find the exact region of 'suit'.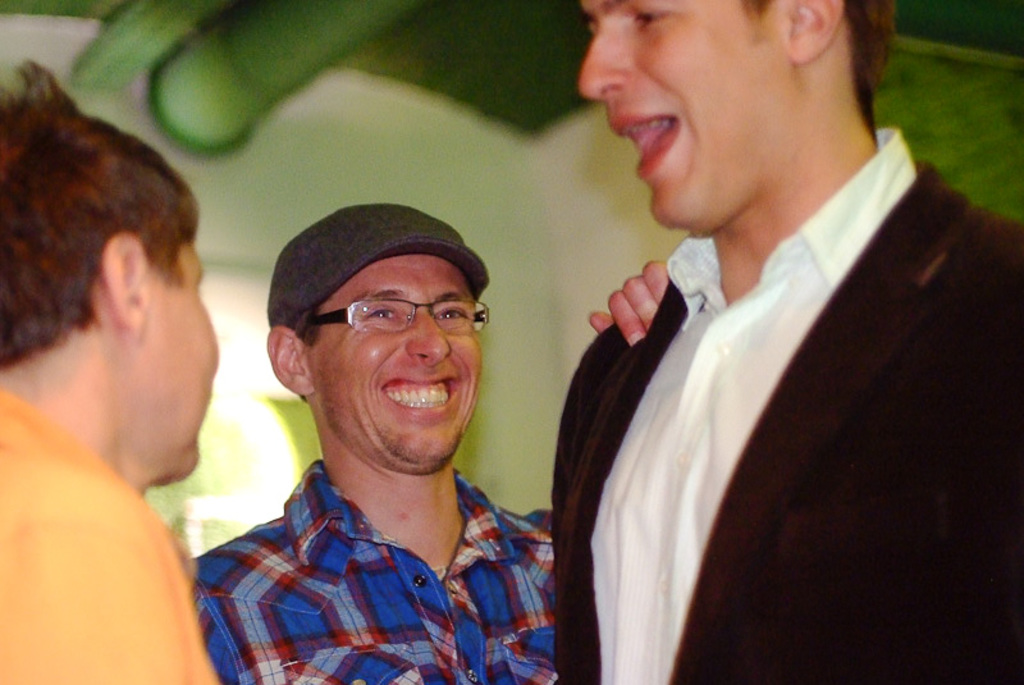
Exact region: rect(539, 119, 1023, 684).
